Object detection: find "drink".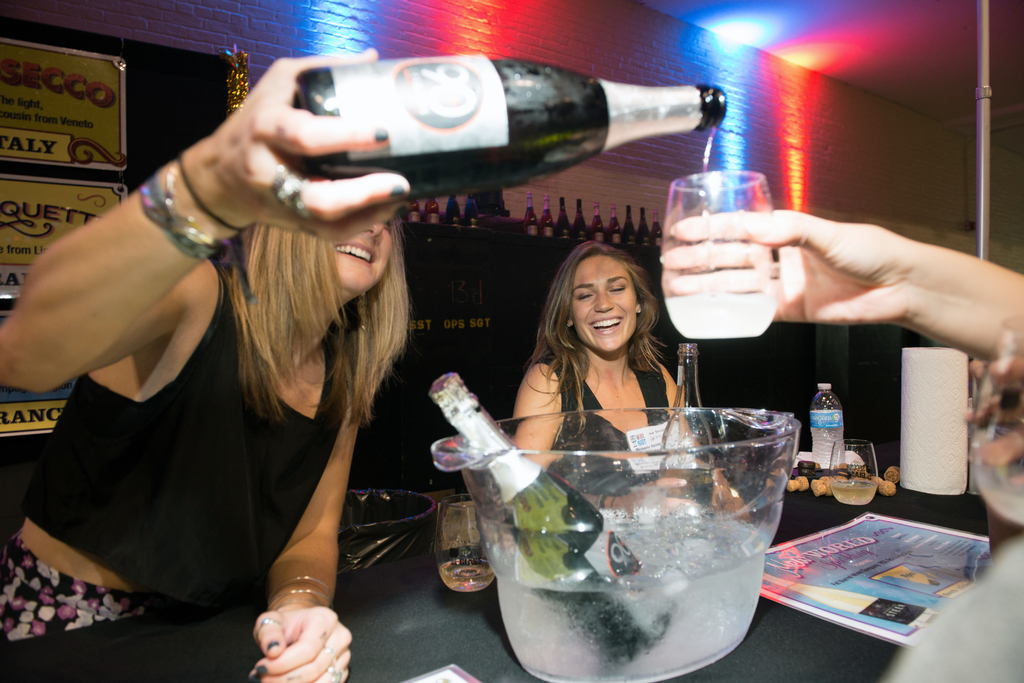
(x1=834, y1=478, x2=872, y2=506).
